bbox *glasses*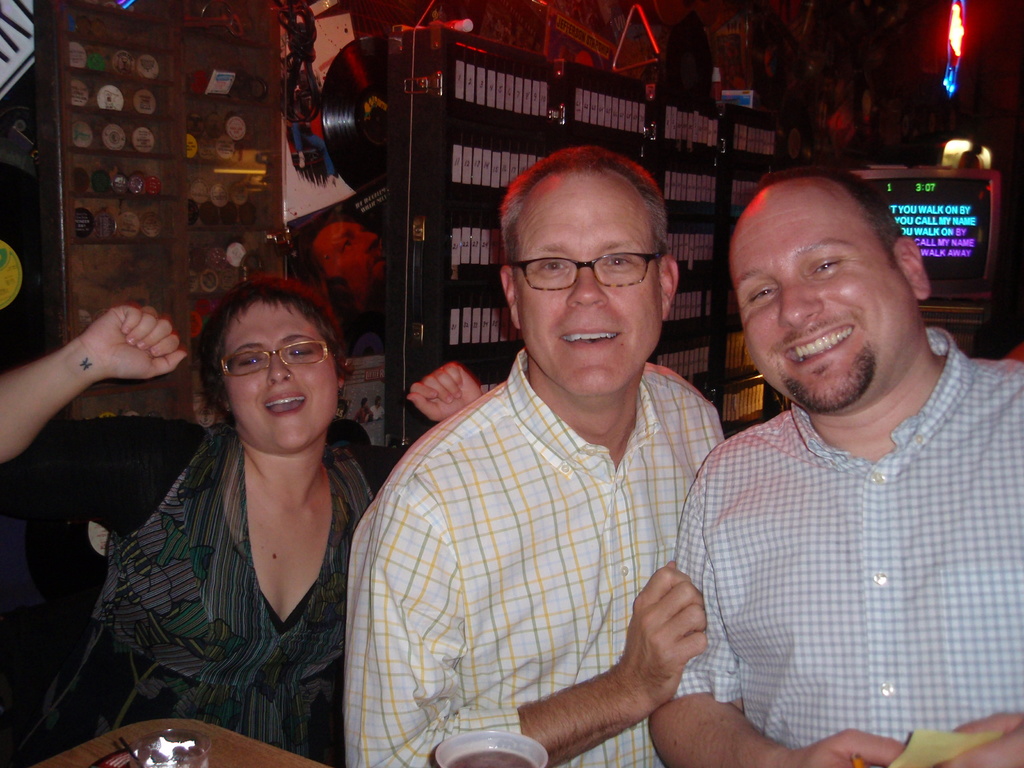
{"left": 211, "top": 338, "right": 328, "bottom": 379}
